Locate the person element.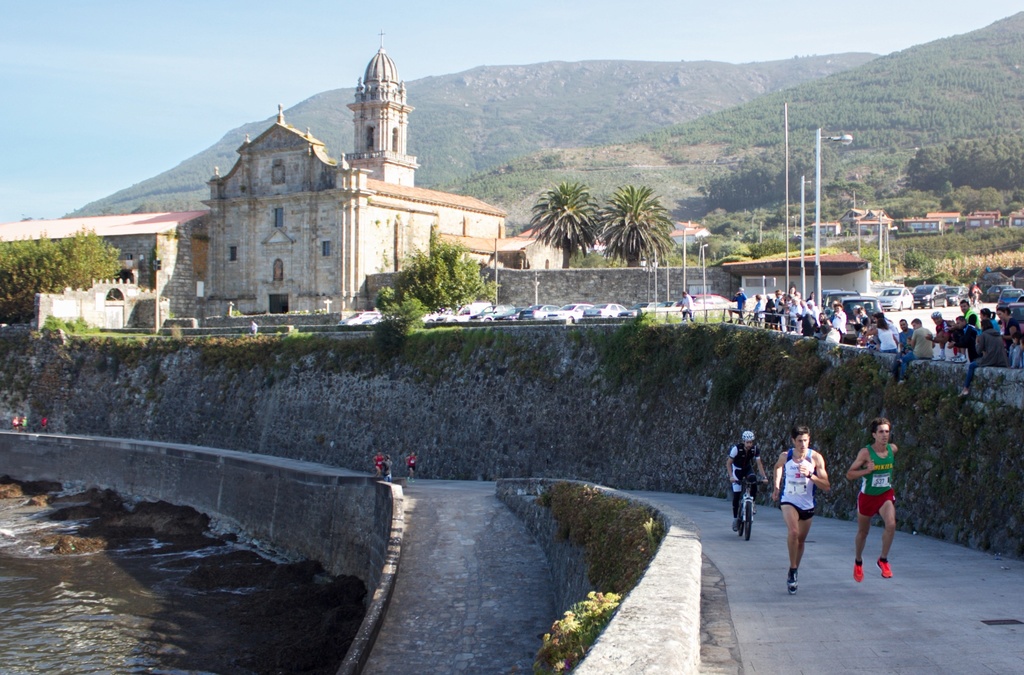
Element bbox: (381, 453, 394, 485).
